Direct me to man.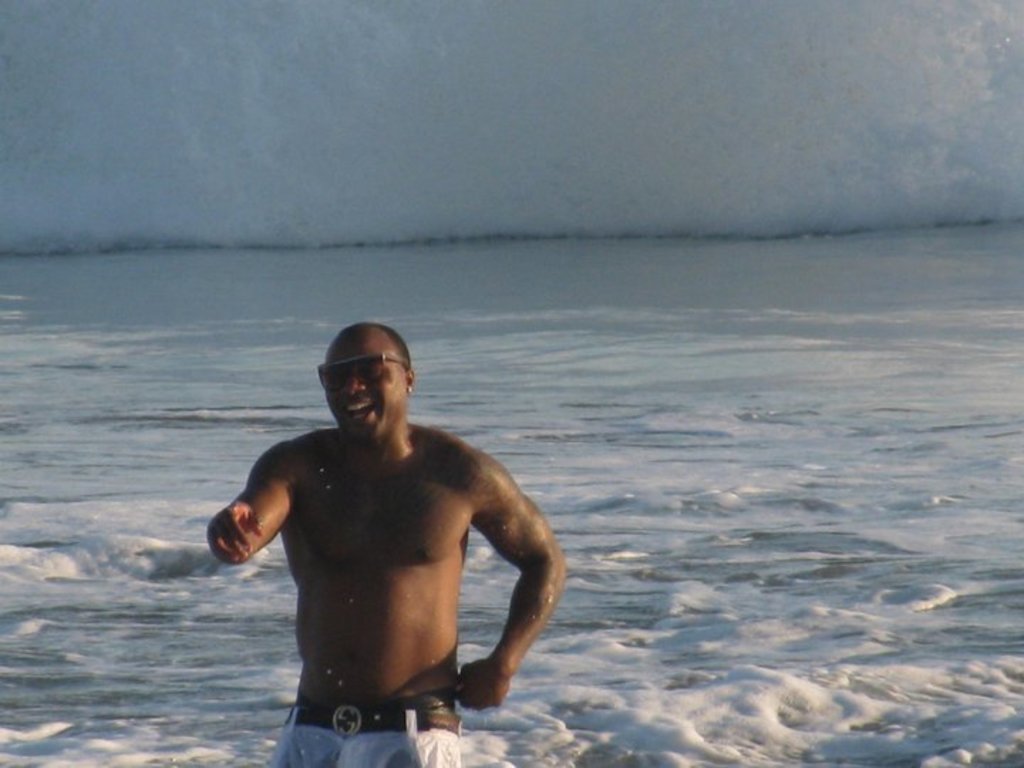
Direction: region(198, 310, 556, 767).
